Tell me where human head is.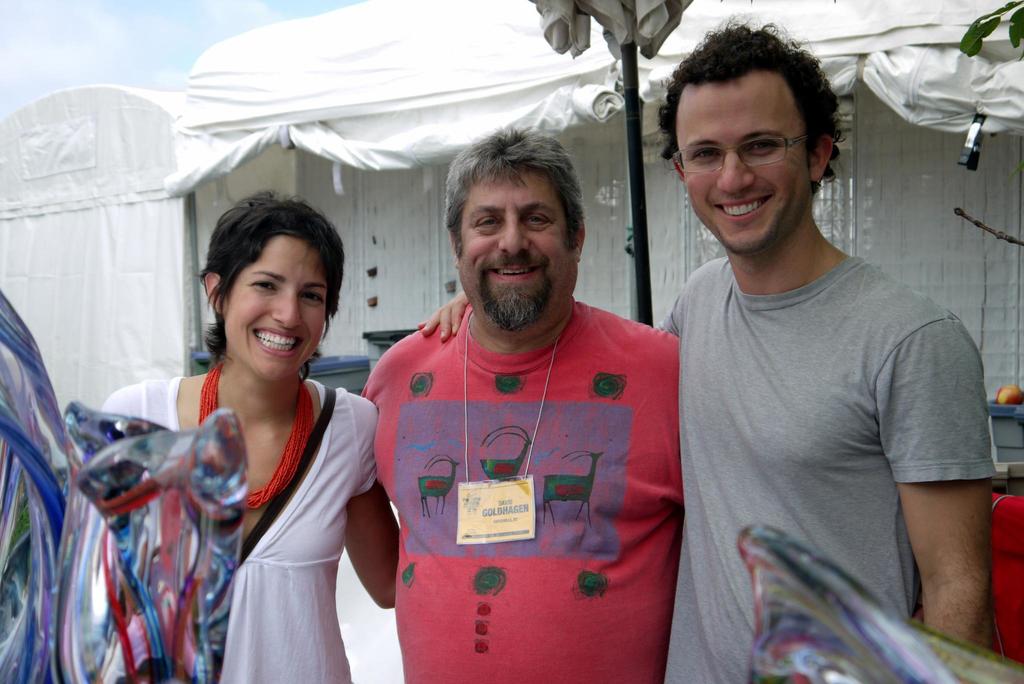
human head is at select_region(202, 191, 343, 379).
